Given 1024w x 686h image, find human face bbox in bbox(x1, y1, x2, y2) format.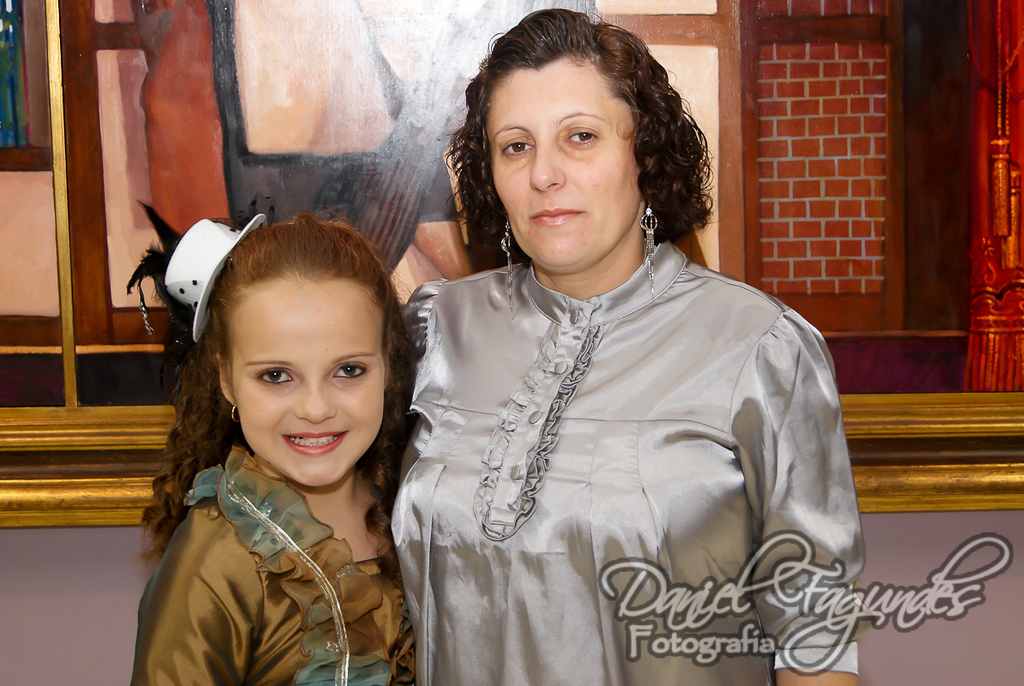
bbox(478, 56, 648, 277).
